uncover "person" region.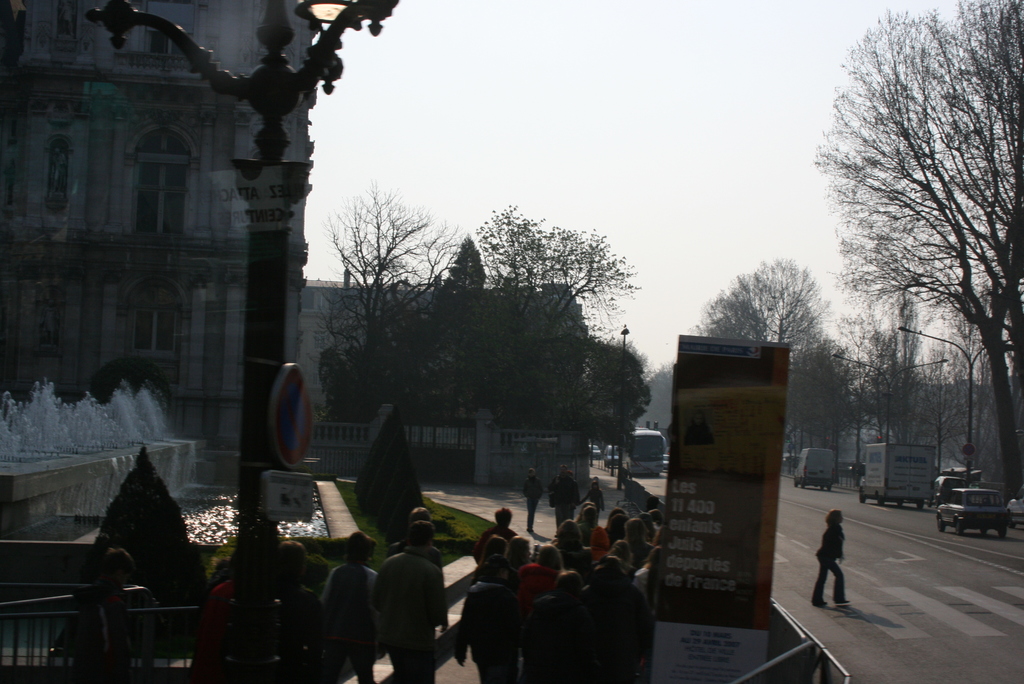
Uncovered: (376, 521, 454, 683).
